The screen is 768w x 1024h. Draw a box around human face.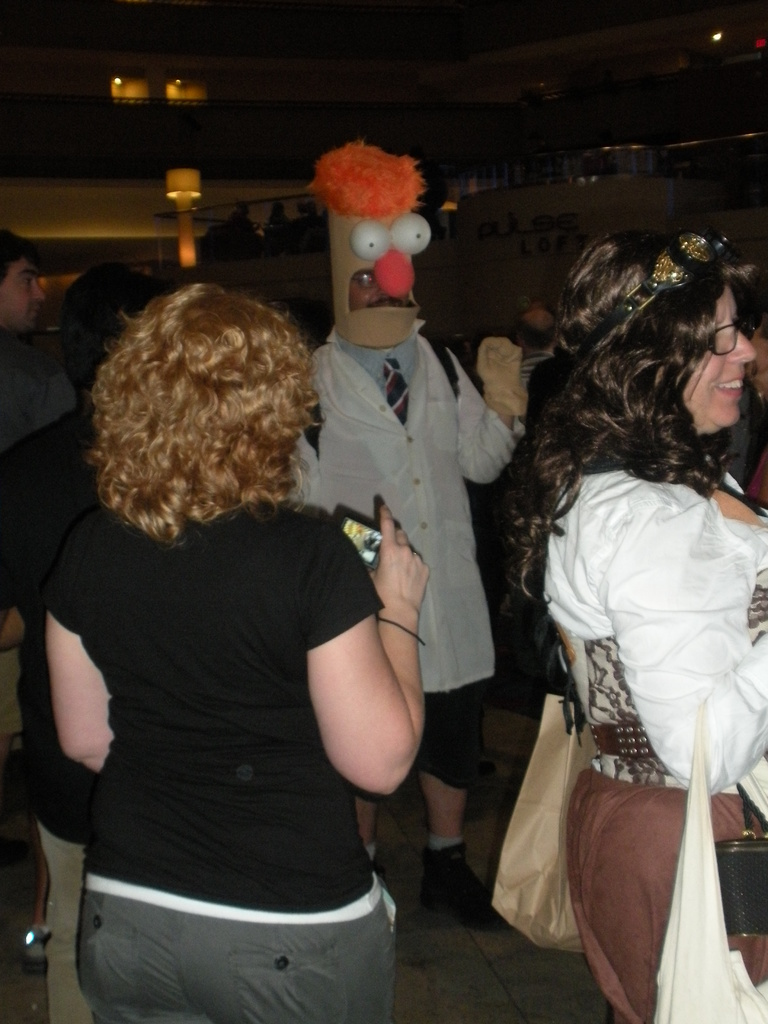
detection(1, 254, 54, 330).
